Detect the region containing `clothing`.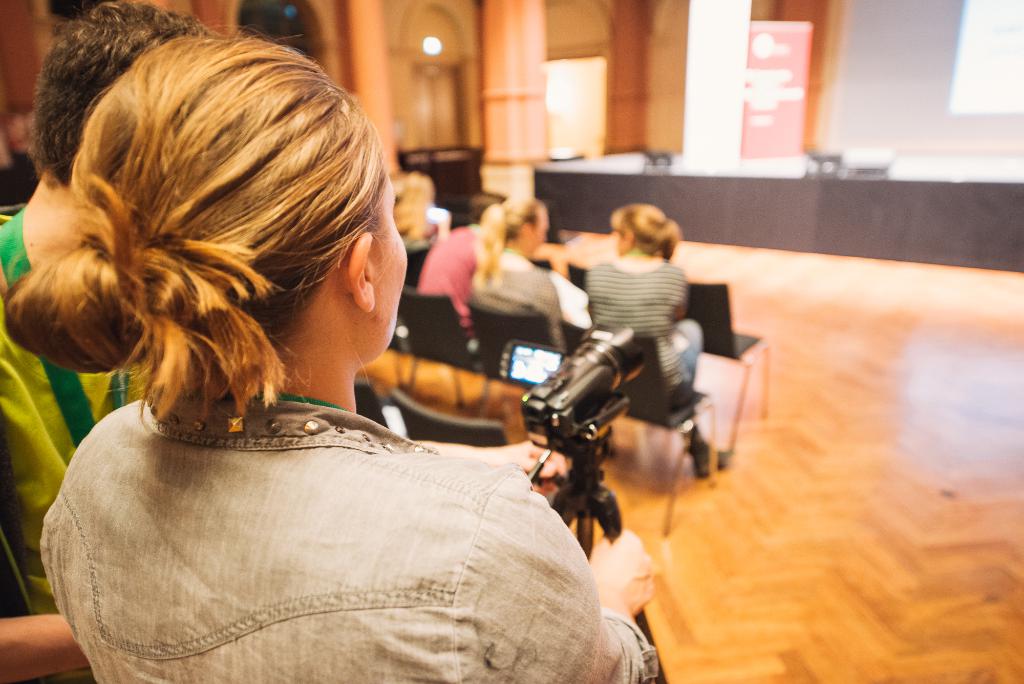
586:256:700:386.
